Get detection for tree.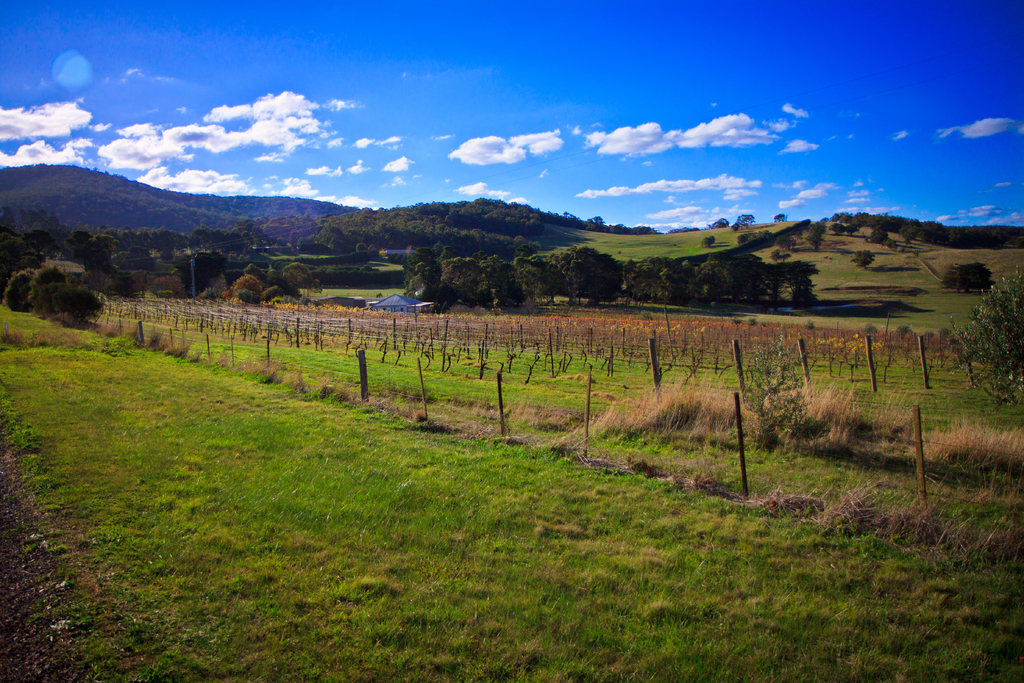
Detection: left=707, top=215, right=731, bottom=229.
